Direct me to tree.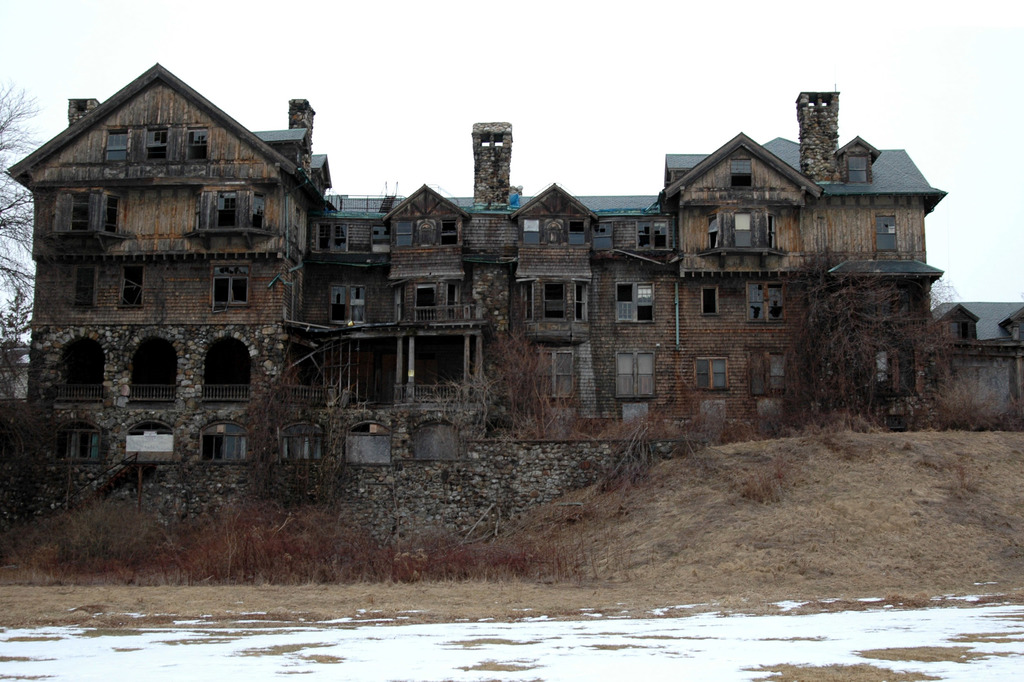
Direction: {"x1": 0, "y1": 72, "x2": 69, "y2": 460}.
